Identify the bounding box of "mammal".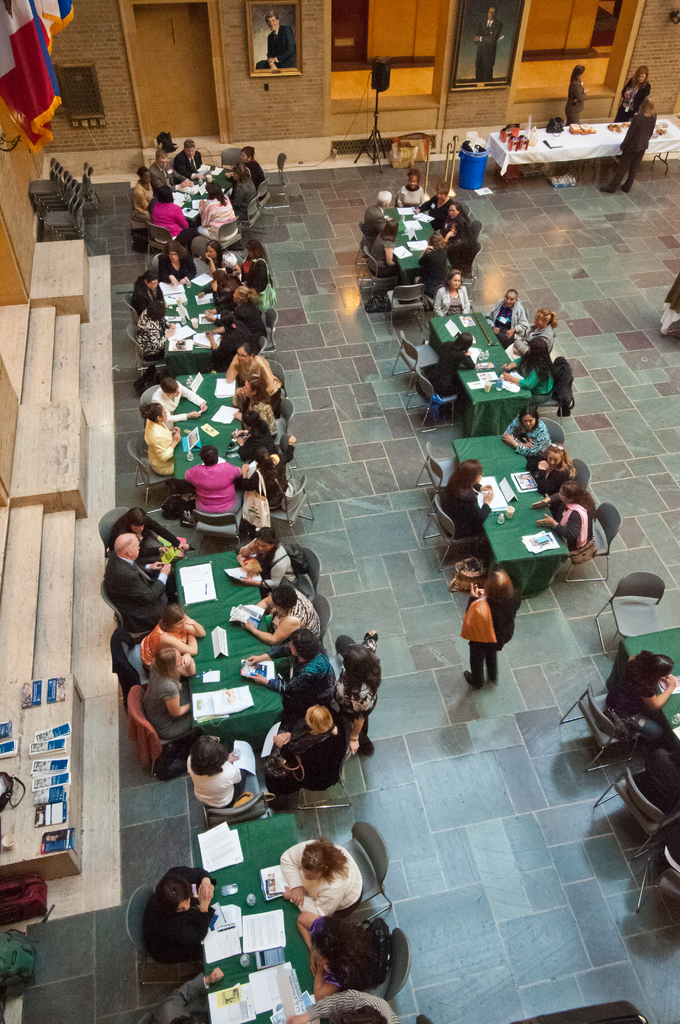
crop(439, 458, 495, 535).
